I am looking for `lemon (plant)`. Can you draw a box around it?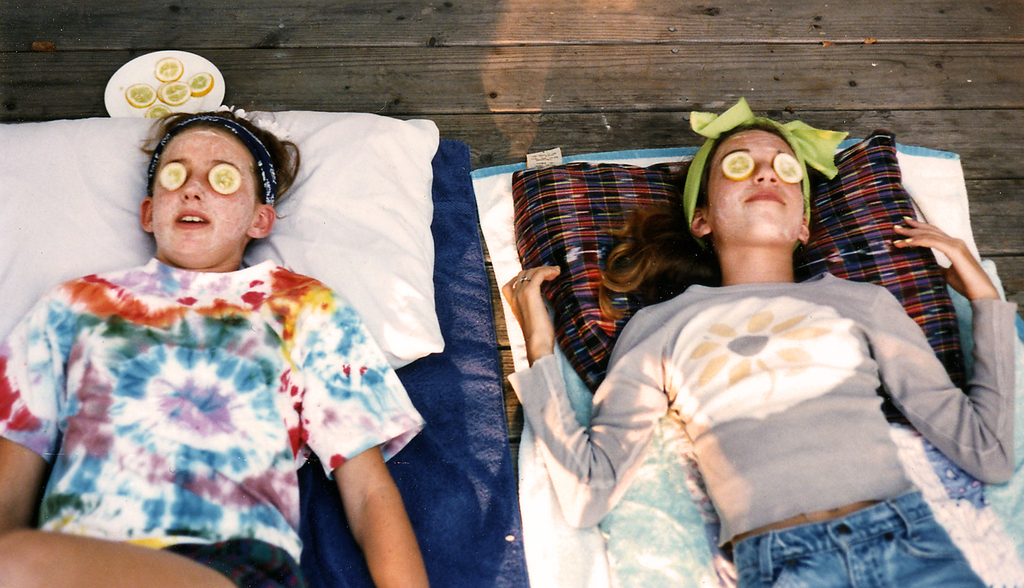
Sure, the bounding box is (x1=772, y1=151, x2=805, y2=183).
